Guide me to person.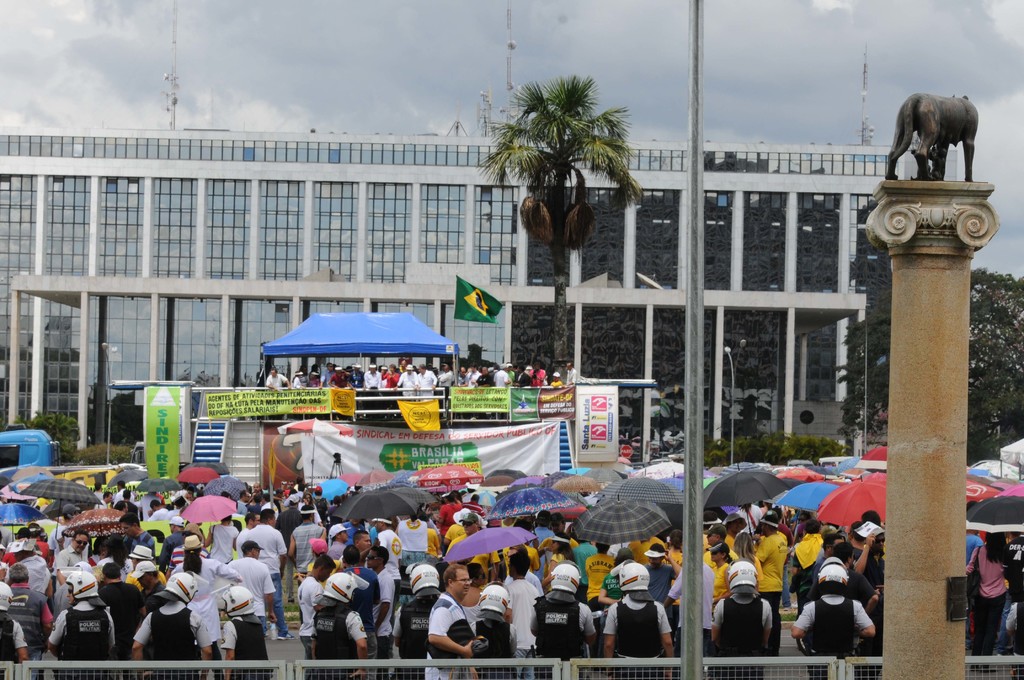
Guidance: detection(603, 549, 637, 601).
